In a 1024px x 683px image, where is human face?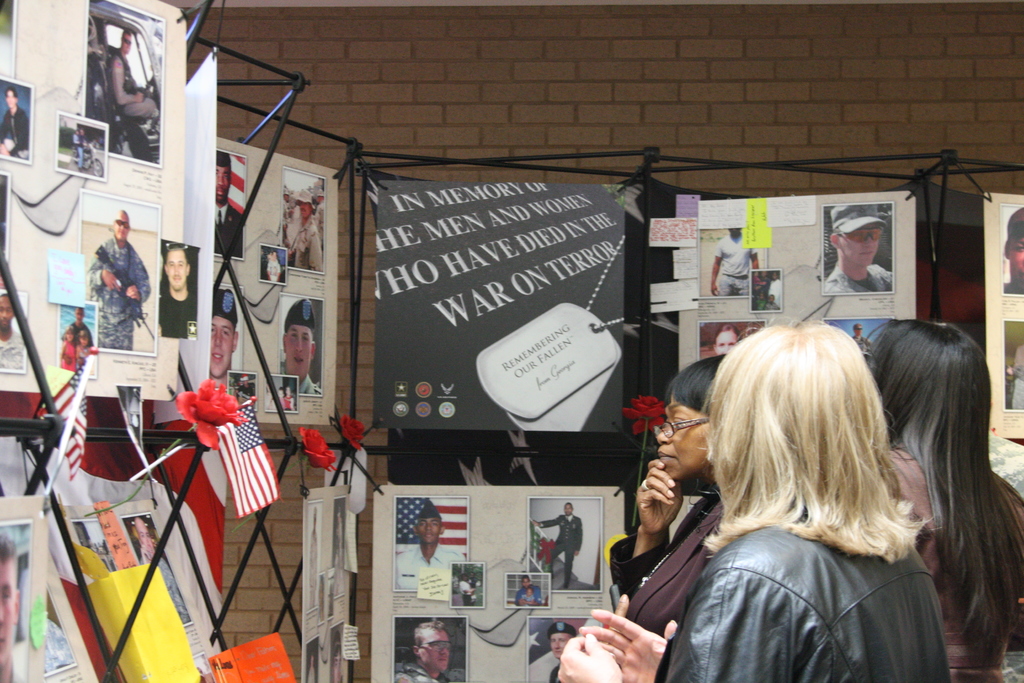
locate(287, 386, 296, 403).
